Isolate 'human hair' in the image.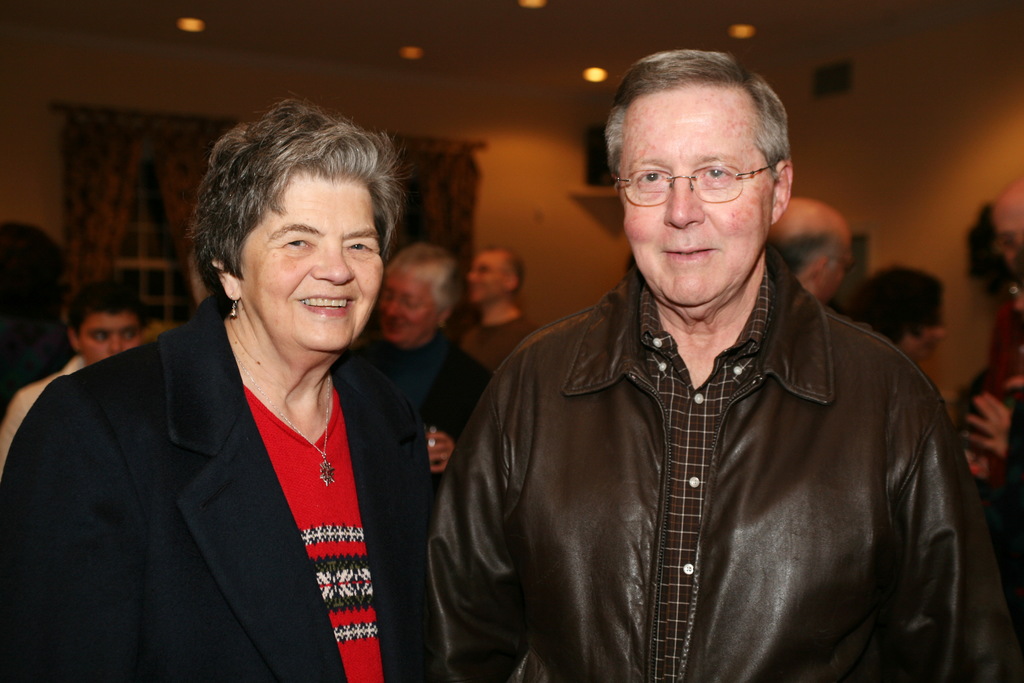
Isolated region: box=[481, 243, 526, 299].
